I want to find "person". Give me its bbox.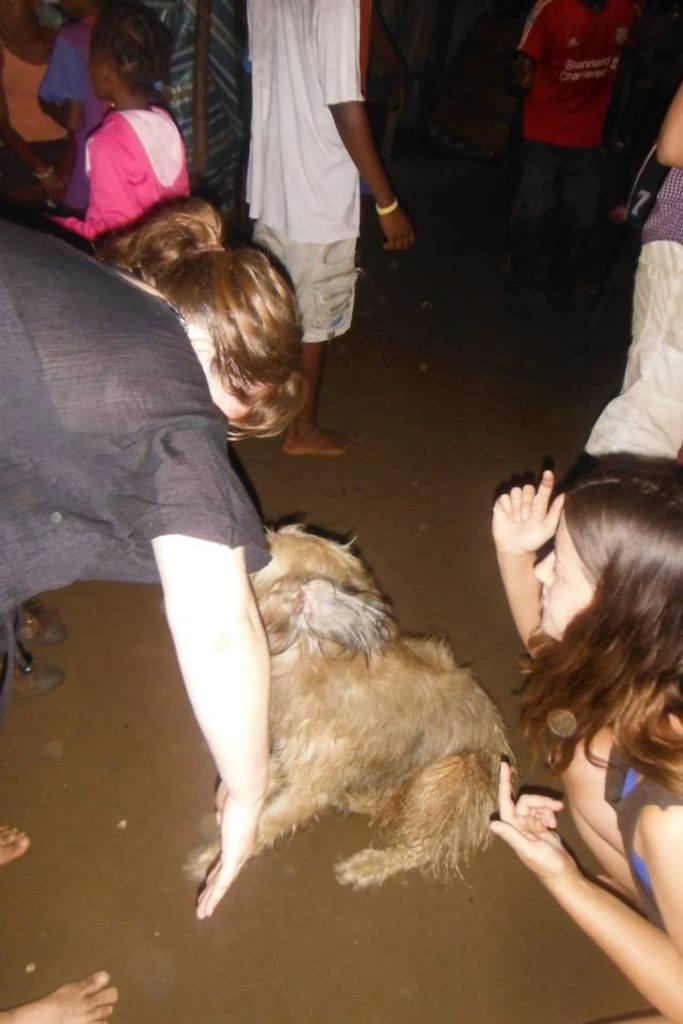
61,31,198,242.
